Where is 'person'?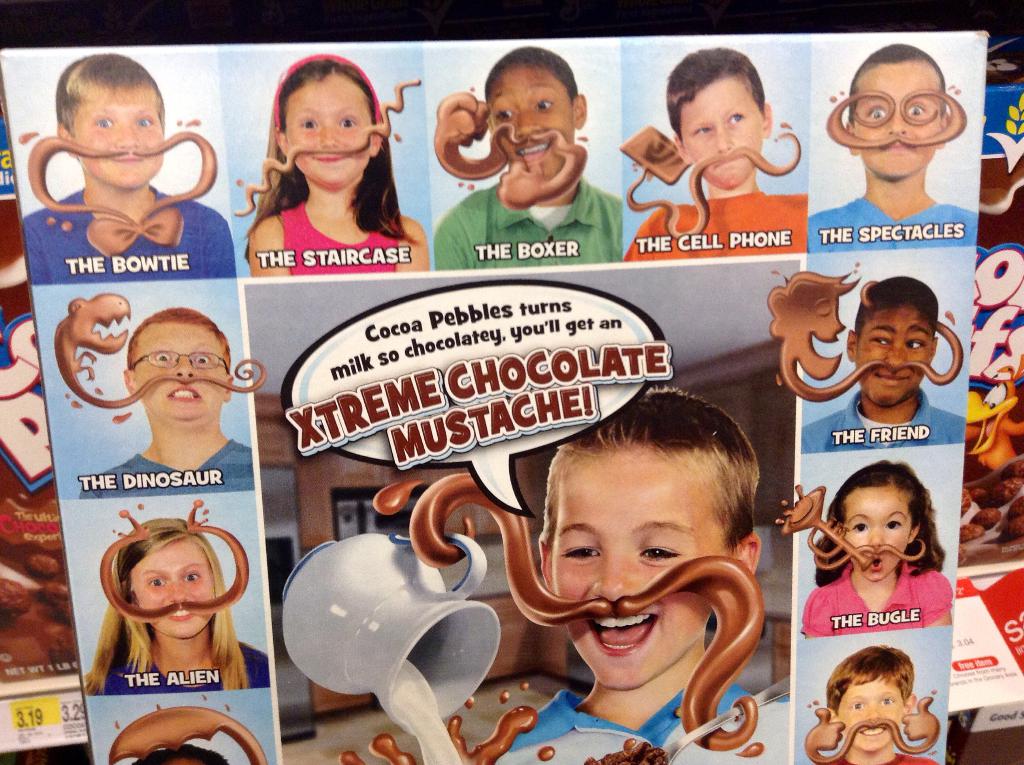
<bbox>81, 515, 260, 725</bbox>.
